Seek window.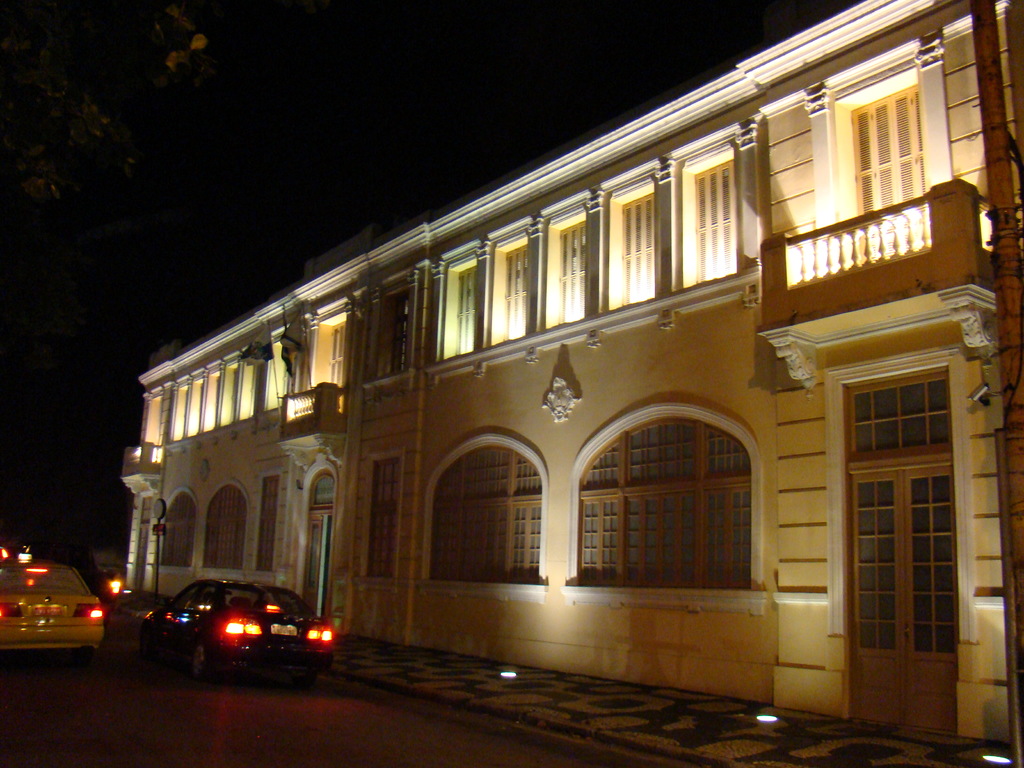
rect(202, 488, 243, 574).
